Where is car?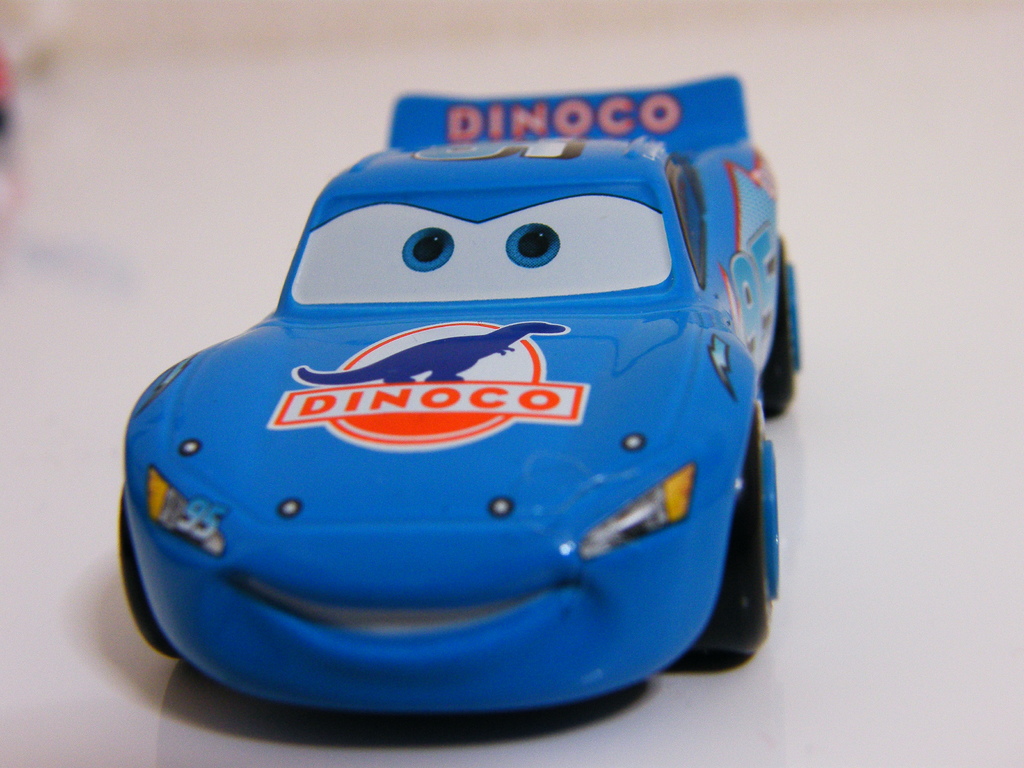
l=120, t=79, r=807, b=716.
